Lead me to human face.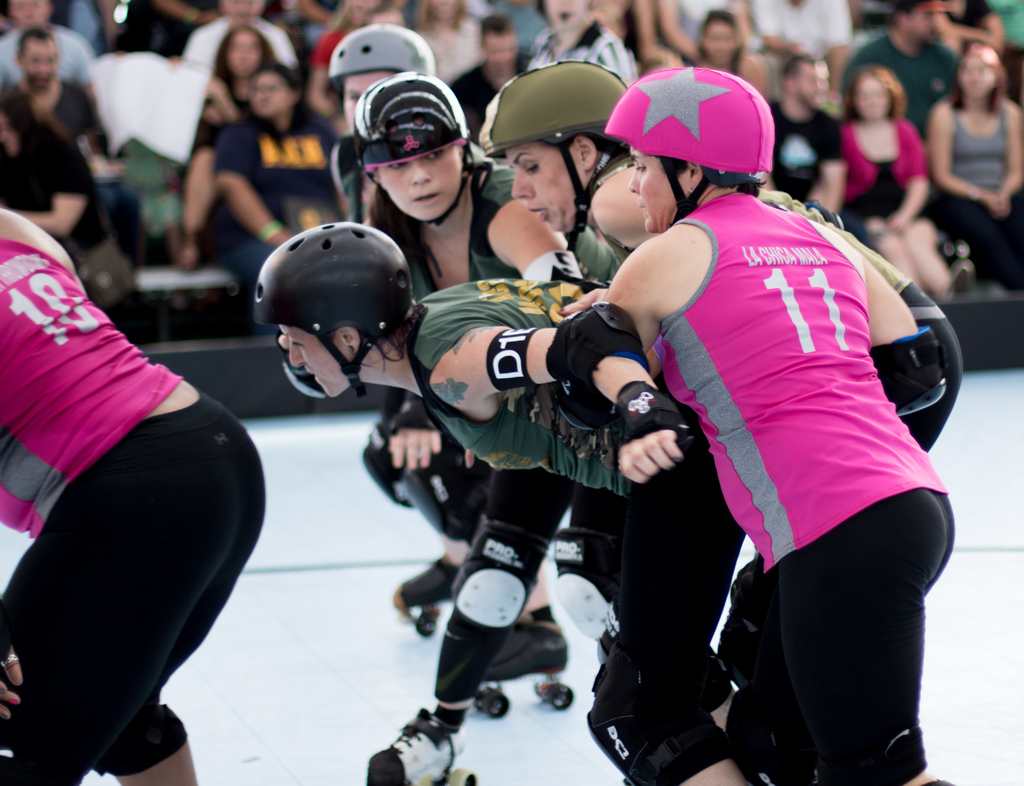
Lead to left=858, top=77, right=889, bottom=116.
